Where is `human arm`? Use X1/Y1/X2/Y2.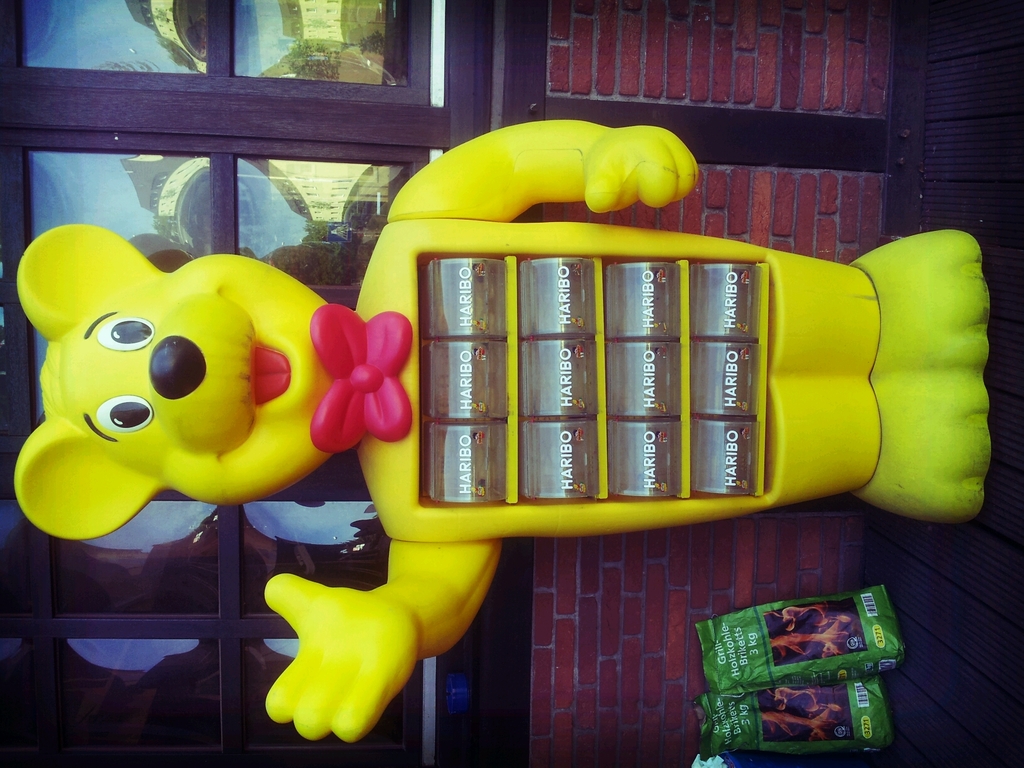
383/118/698/224.
